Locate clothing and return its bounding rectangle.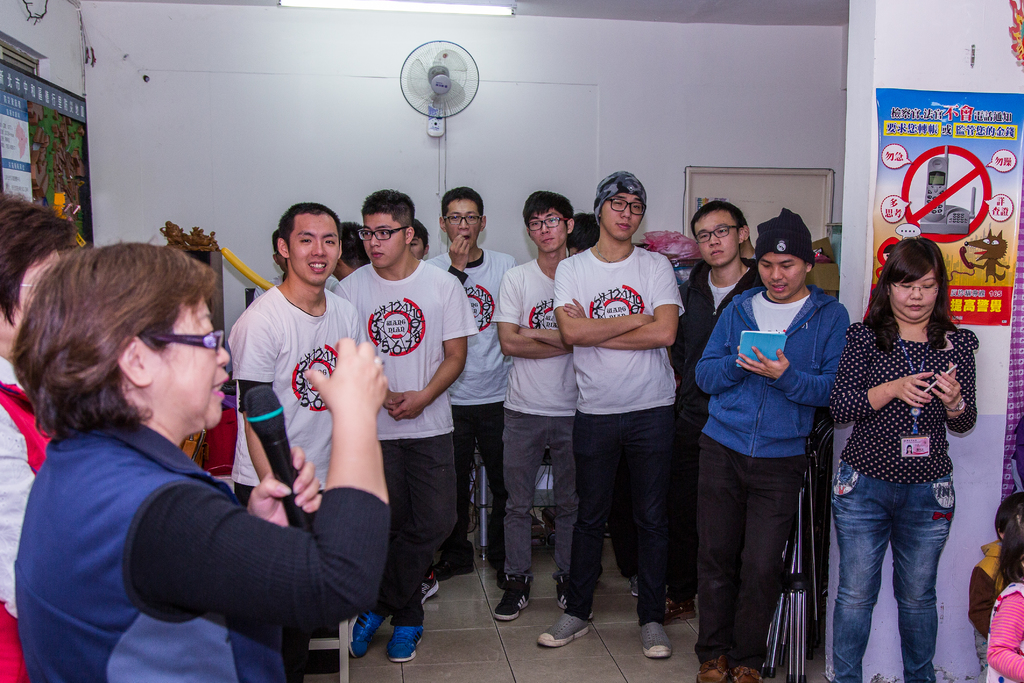
[0,369,57,680].
